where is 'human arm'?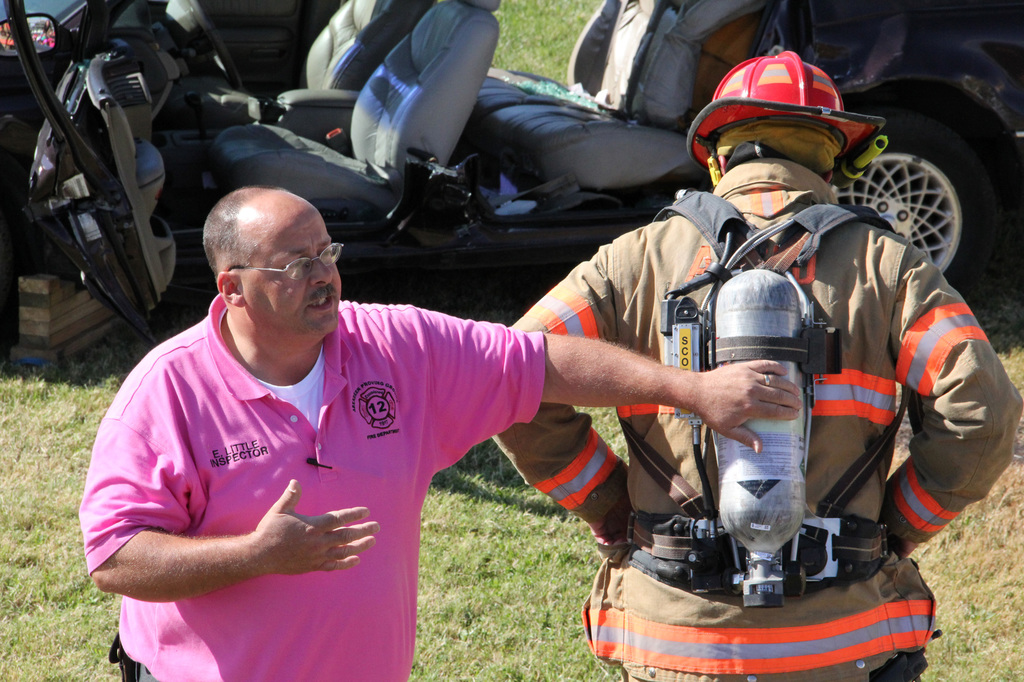
83,344,379,607.
